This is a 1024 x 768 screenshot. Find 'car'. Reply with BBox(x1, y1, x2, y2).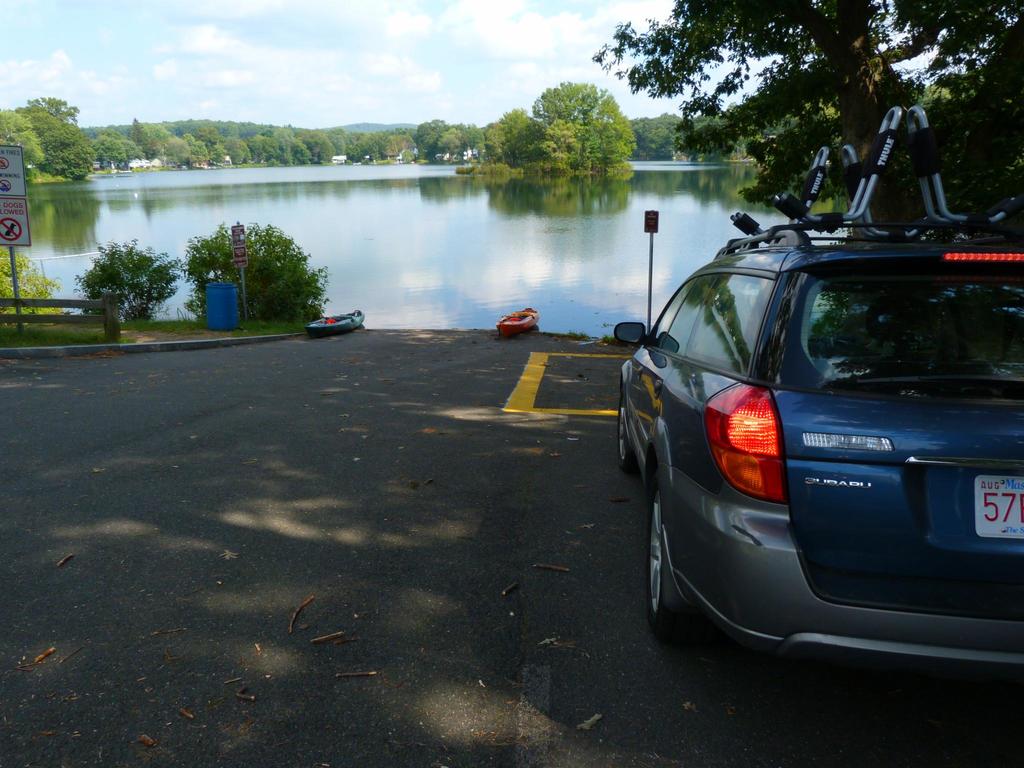
BBox(616, 104, 1020, 692).
